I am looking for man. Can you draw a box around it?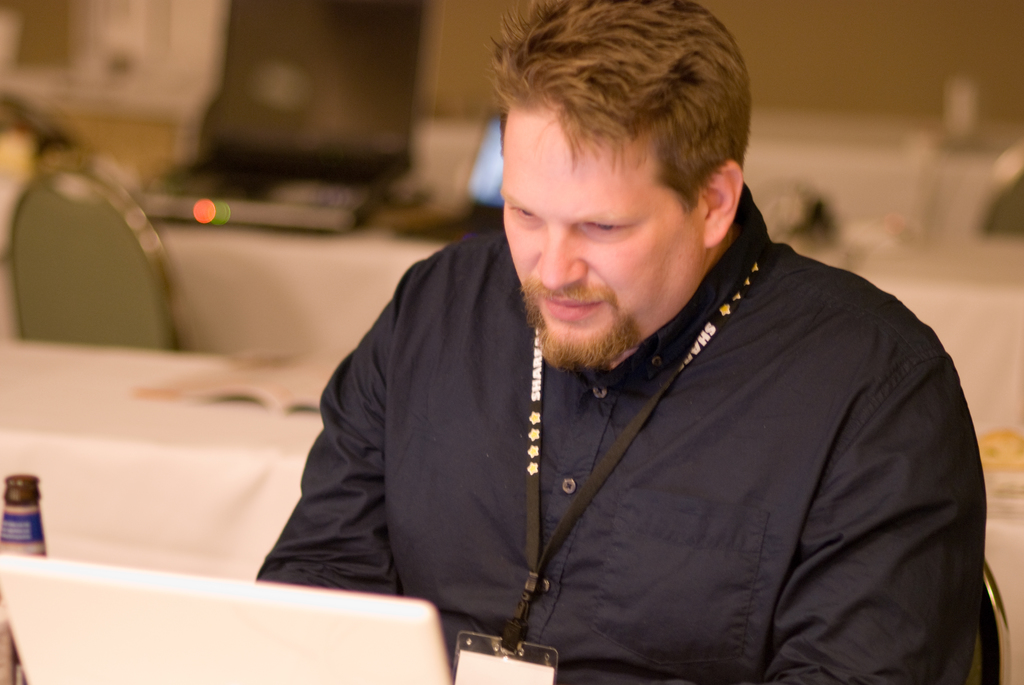
Sure, the bounding box is BBox(252, 17, 986, 664).
